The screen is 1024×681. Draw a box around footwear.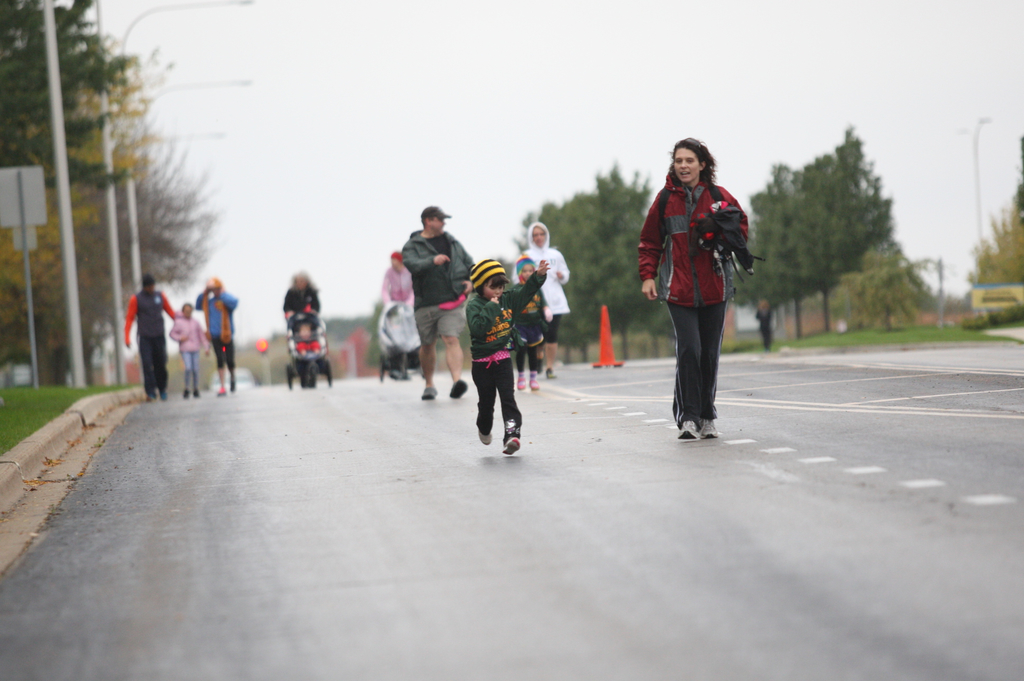
select_region(195, 388, 204, 402).
